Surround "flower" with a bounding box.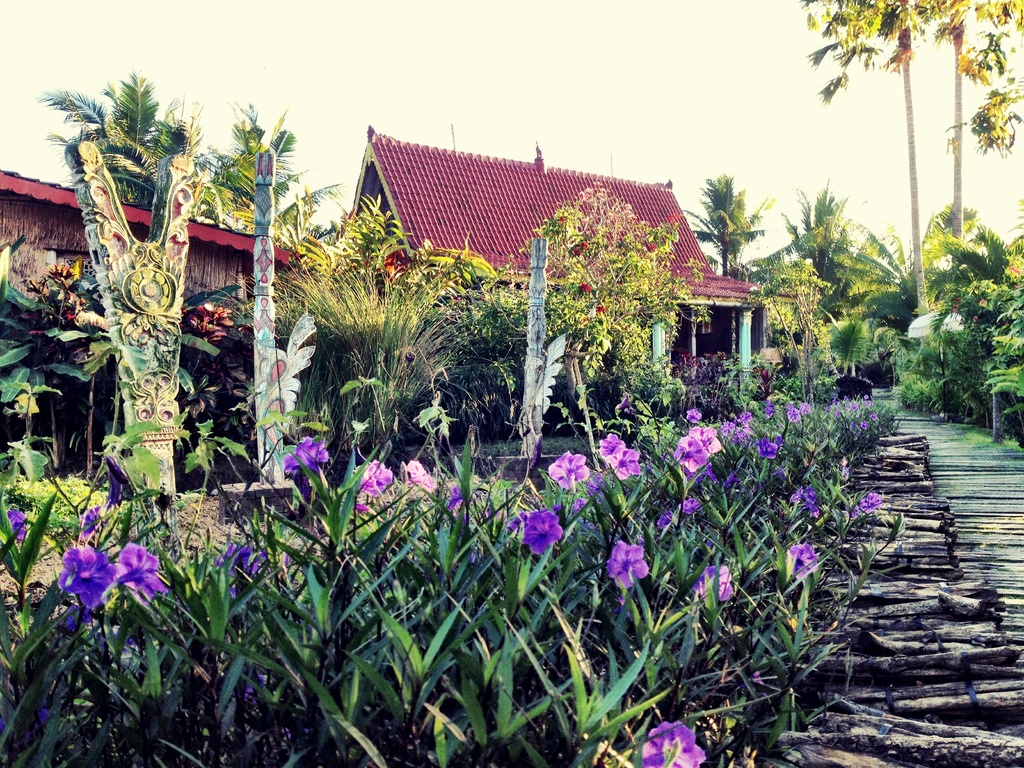
detection(692, 564, 739, 603).
